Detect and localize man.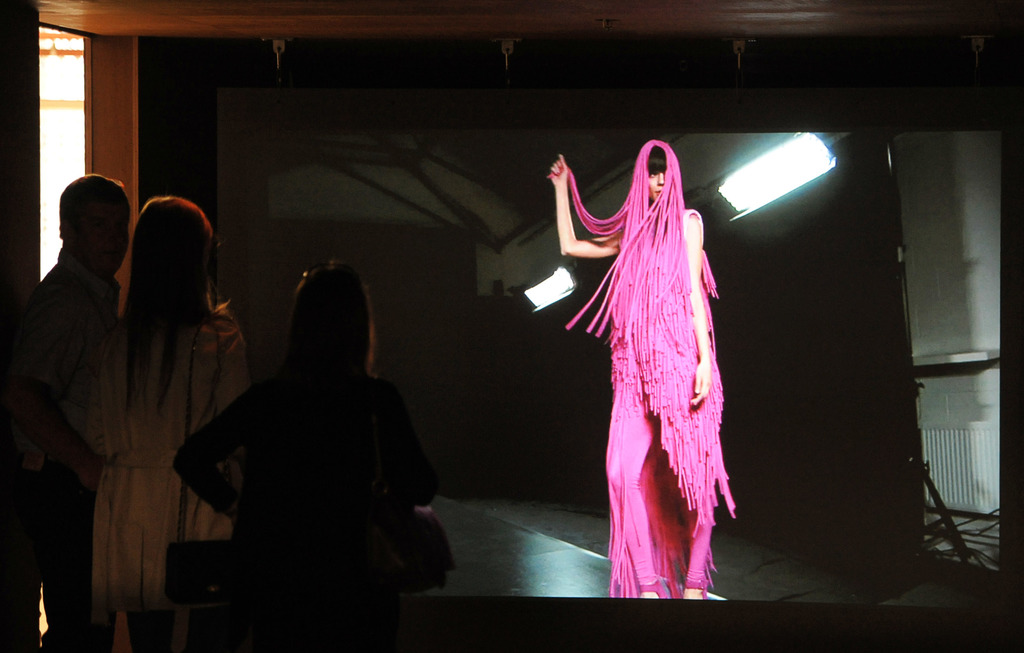
Localized at [left=1, top=168, right=122, bottom=652].
